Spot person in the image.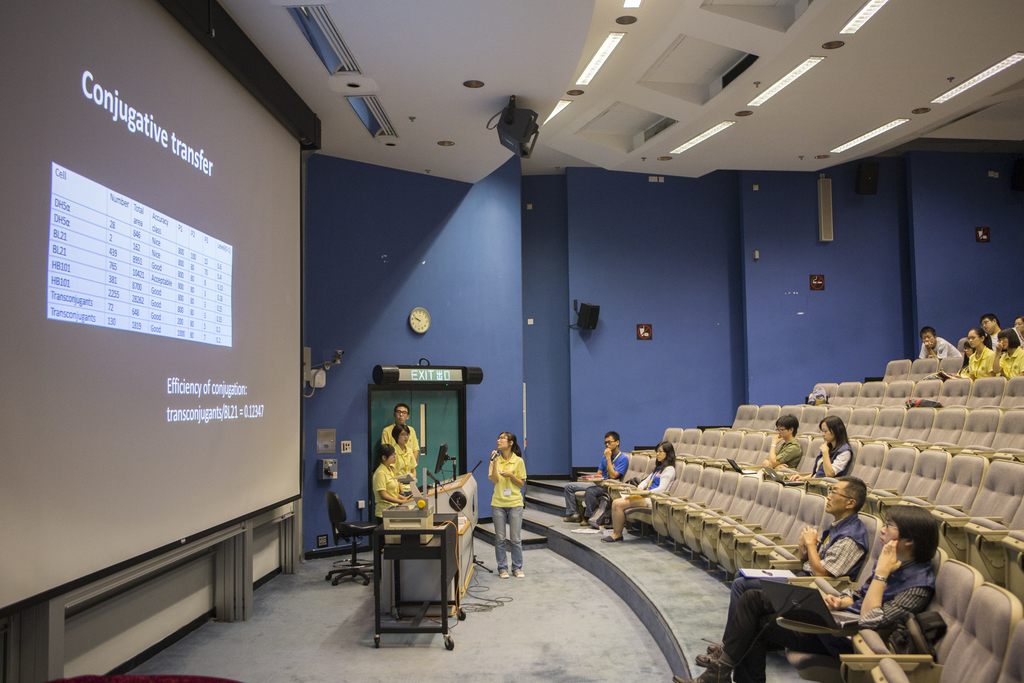
person found at 787/413/851/477.
